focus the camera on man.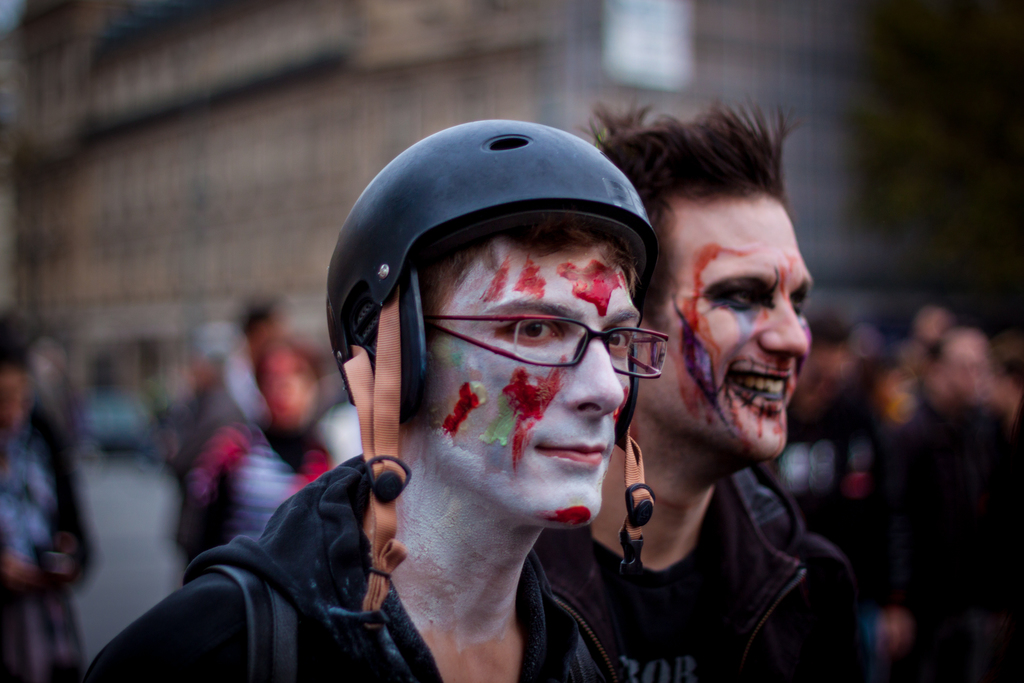
Focus region: 76/120/671/682.
